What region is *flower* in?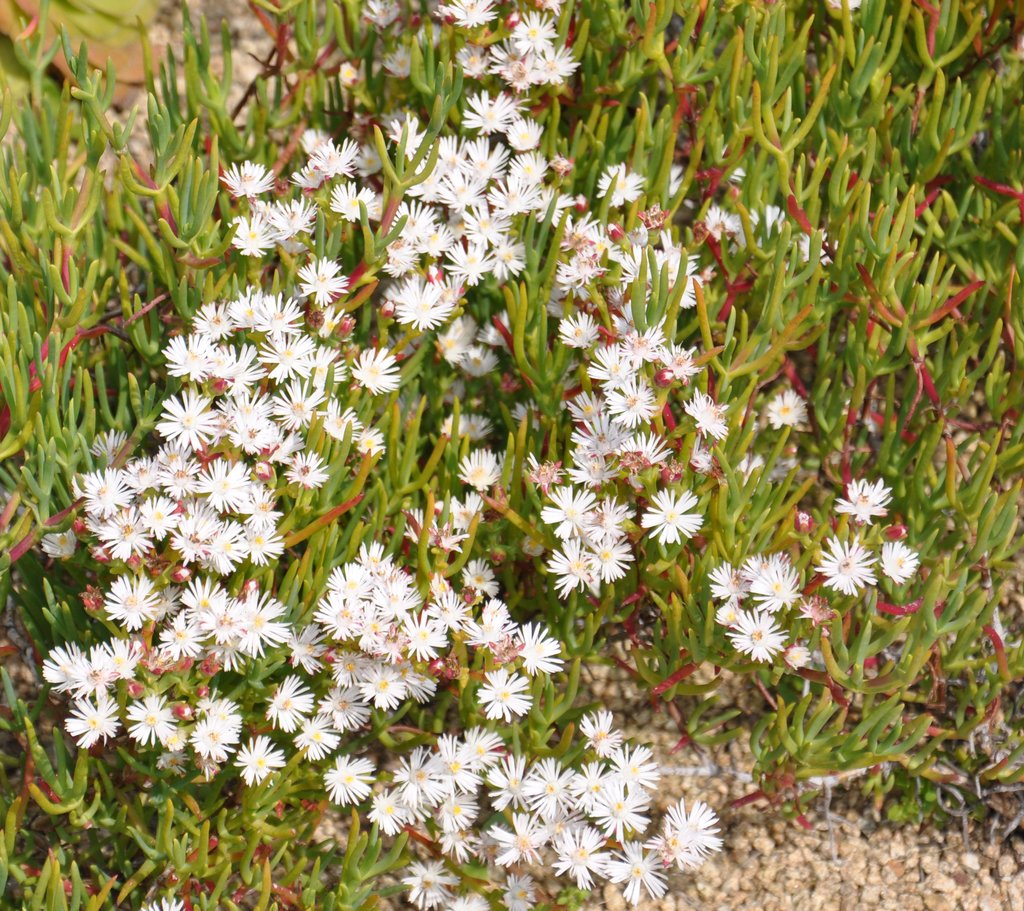
l=540, t=534, r=611, b=599.
